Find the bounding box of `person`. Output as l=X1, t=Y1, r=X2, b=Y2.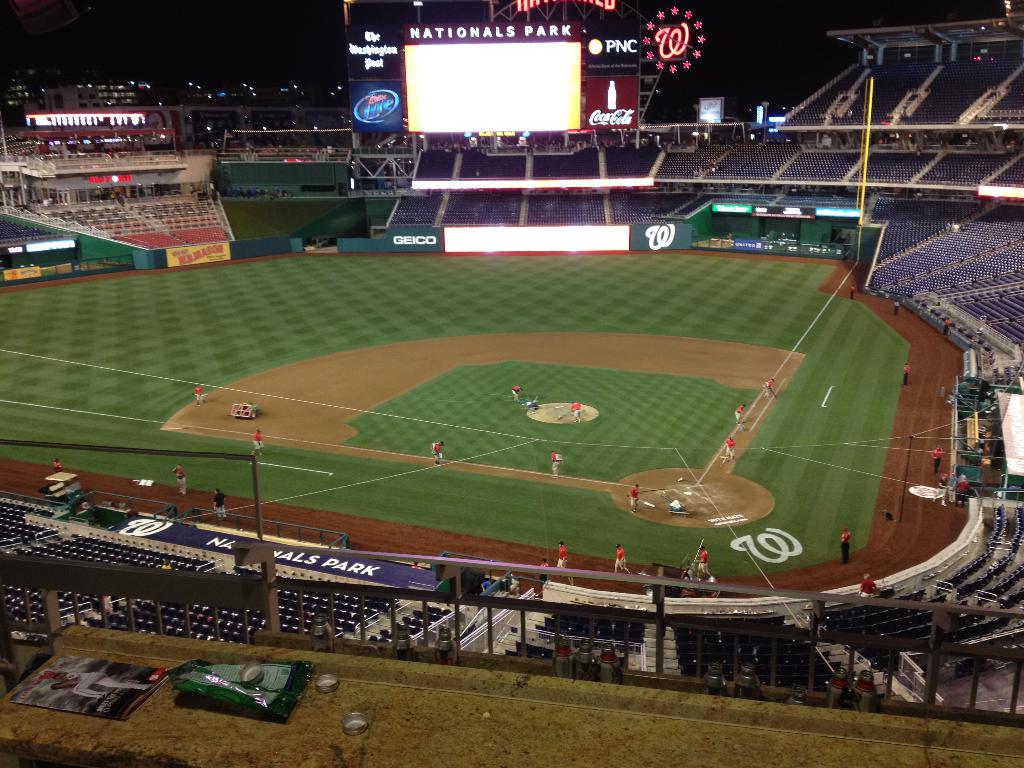
l=252, t=429, r=267, b=457.
